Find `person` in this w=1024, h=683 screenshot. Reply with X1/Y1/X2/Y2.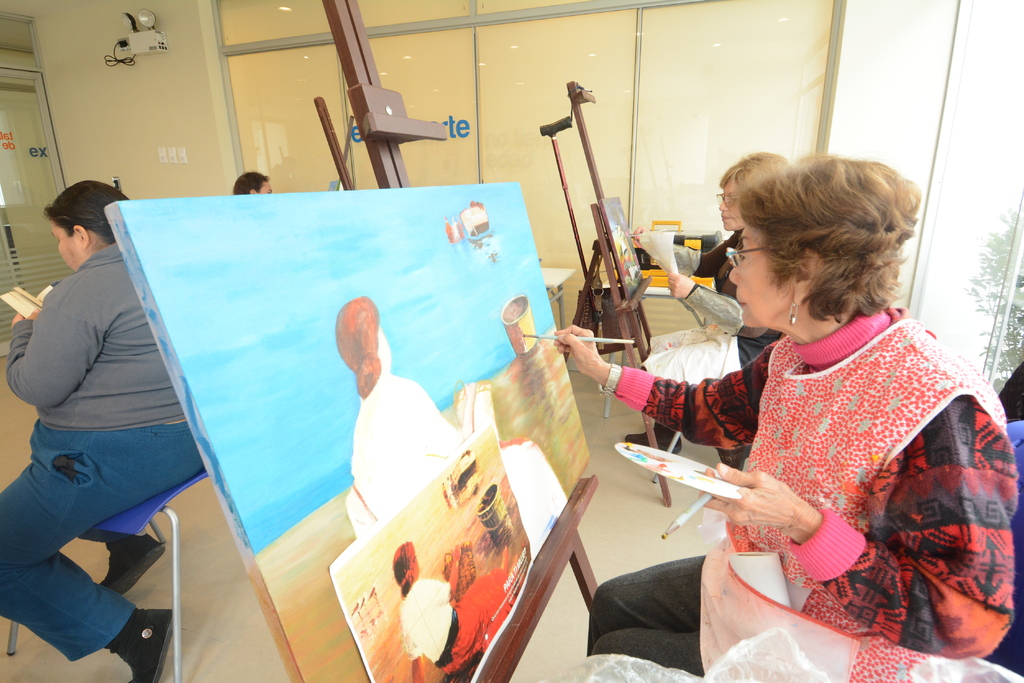
550/150/1022/677.
